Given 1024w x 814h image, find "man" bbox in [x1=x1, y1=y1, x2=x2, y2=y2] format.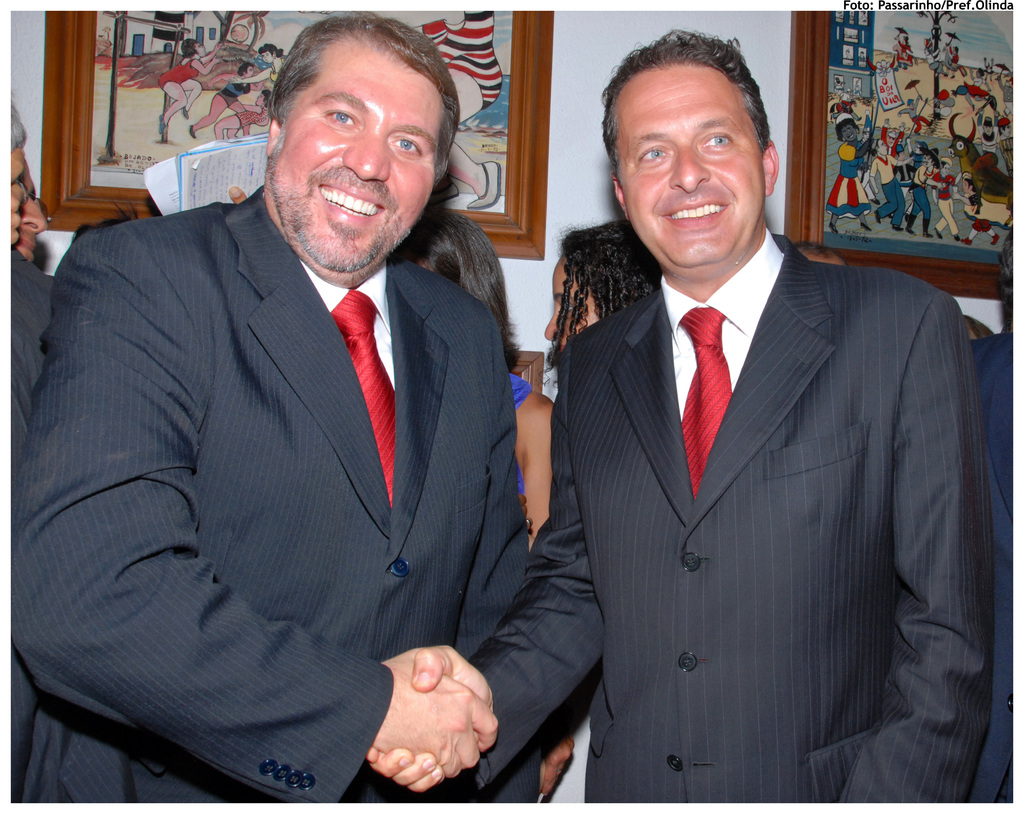
[x1=13, y1=13, x2=552, y2=813].
